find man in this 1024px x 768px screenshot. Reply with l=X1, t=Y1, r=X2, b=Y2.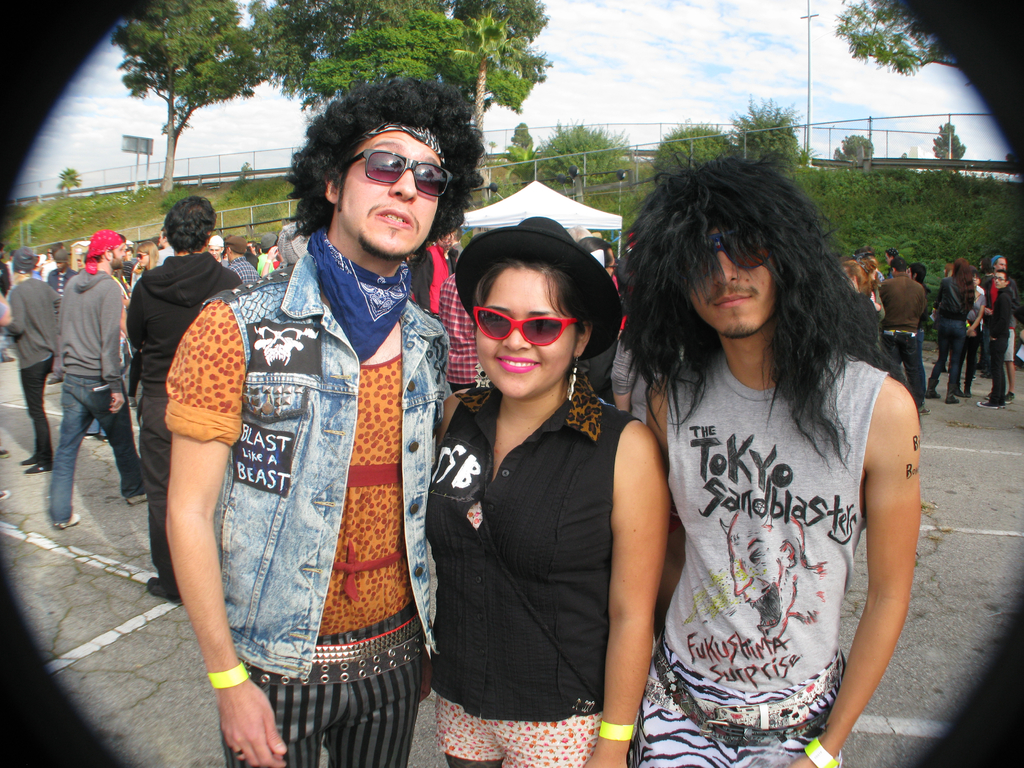
l=189, t=237, r=230, b=274.
